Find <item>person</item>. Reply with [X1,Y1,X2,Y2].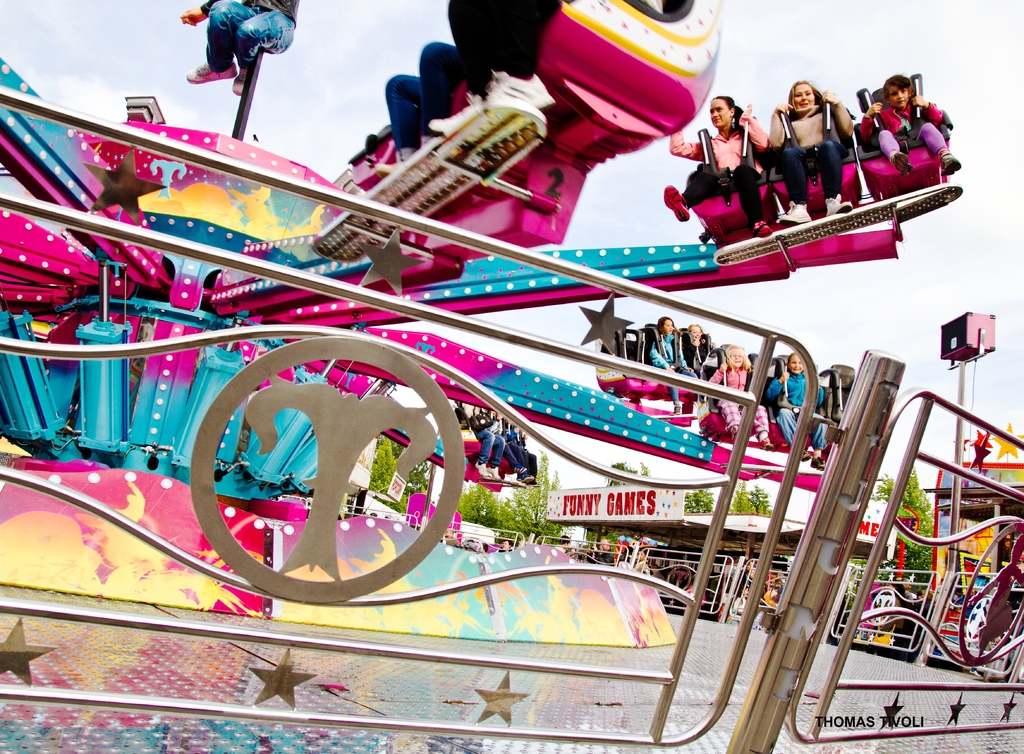
[895,577,909,604].
